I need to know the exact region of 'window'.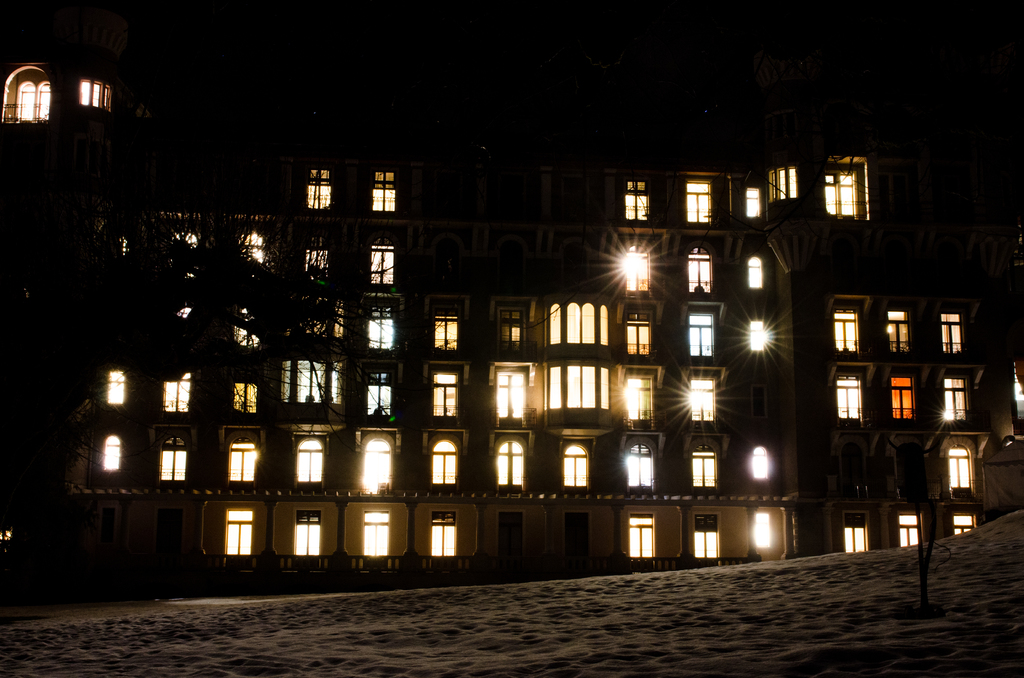
Region: pyautogui.locateOnScreen(766, 168, 797, 203).
